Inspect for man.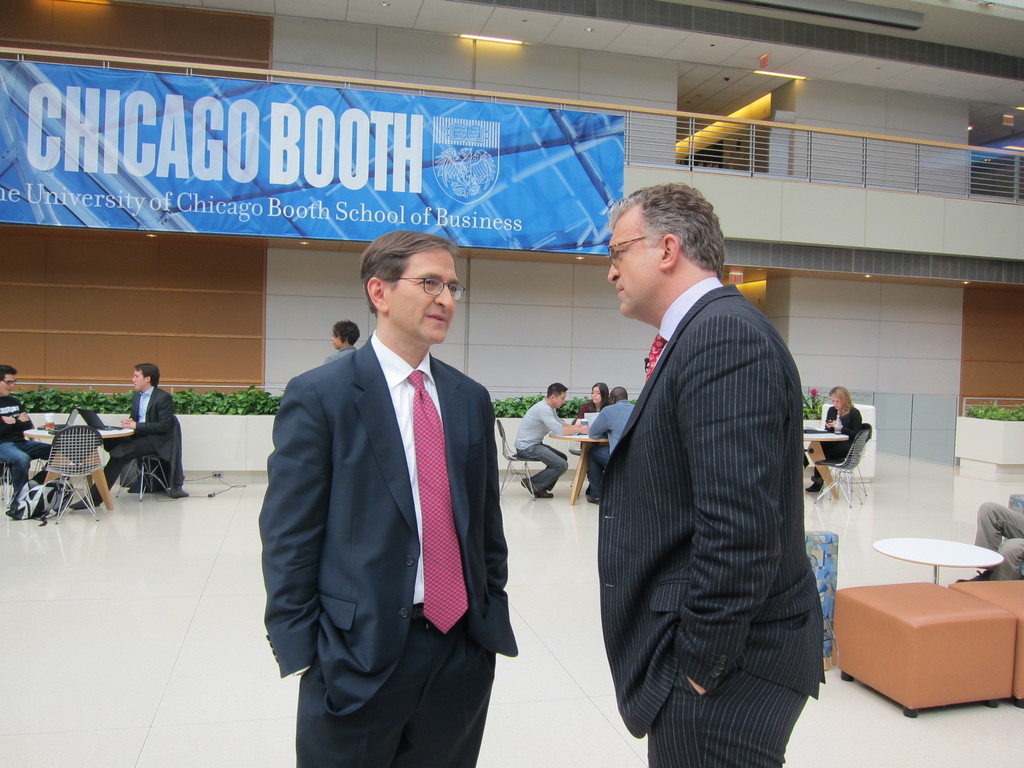
Inspection: <bbox>515, 380, 588, 498</bbox>.
